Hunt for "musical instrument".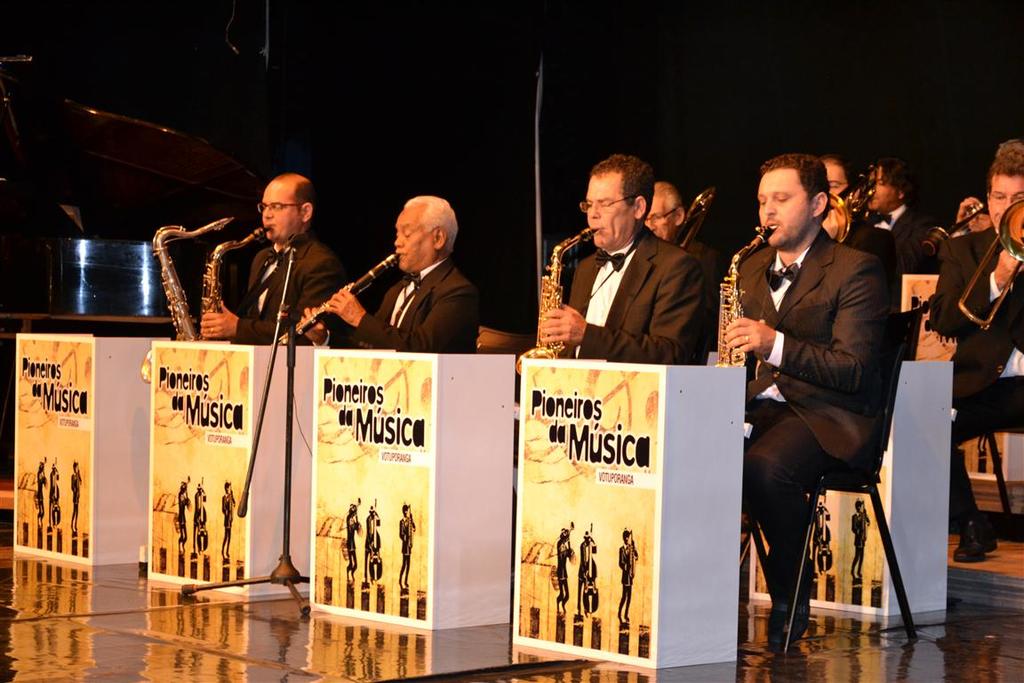
Hunted down at box=[954, 194, 1023, 337].
